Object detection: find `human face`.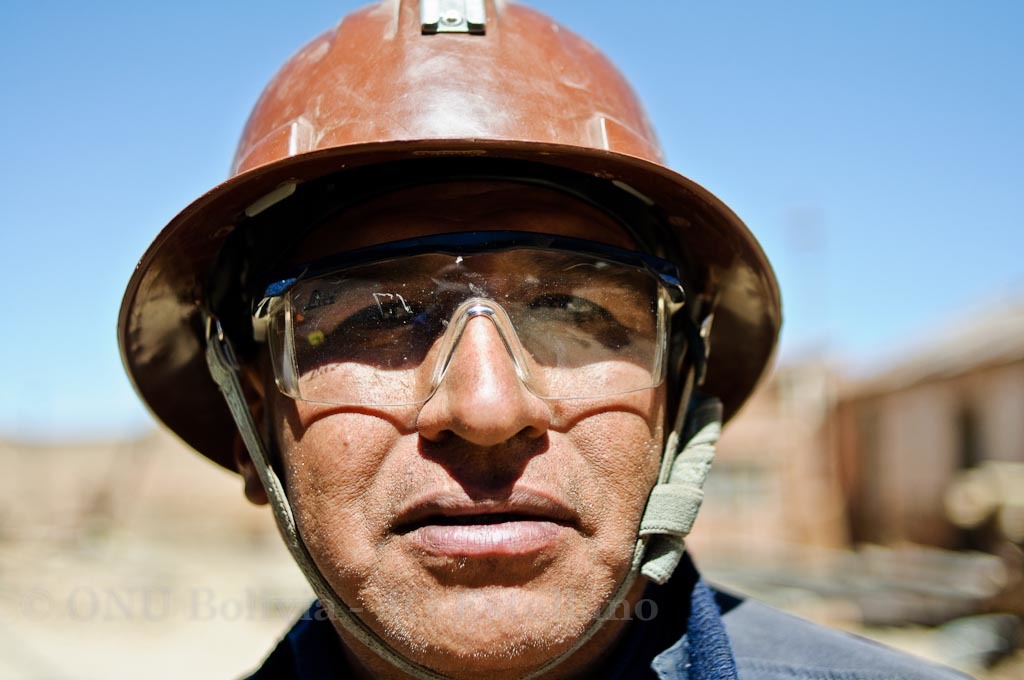
[left=261, top=189, right=678, bottom=677].
